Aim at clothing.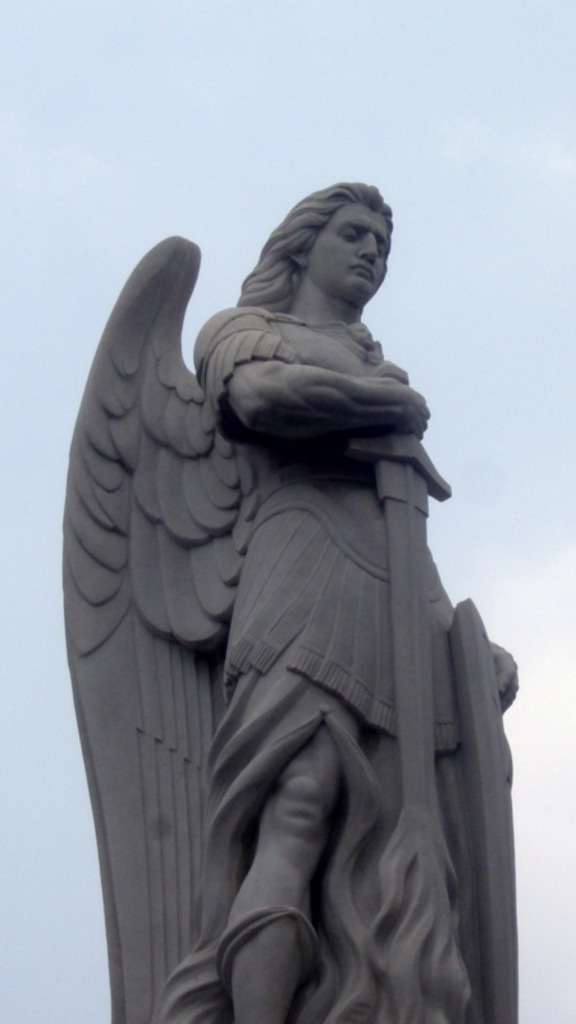
Aimed at box(148, 302, 471, 1023).
